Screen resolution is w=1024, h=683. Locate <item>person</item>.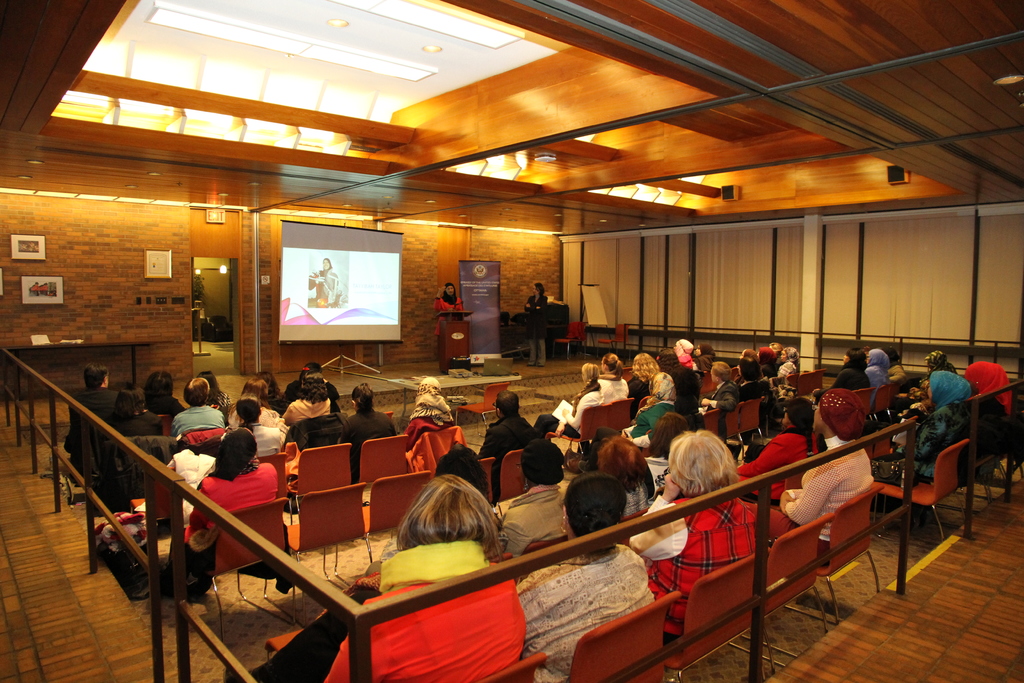
bbox(403, 378, 455, 452).
